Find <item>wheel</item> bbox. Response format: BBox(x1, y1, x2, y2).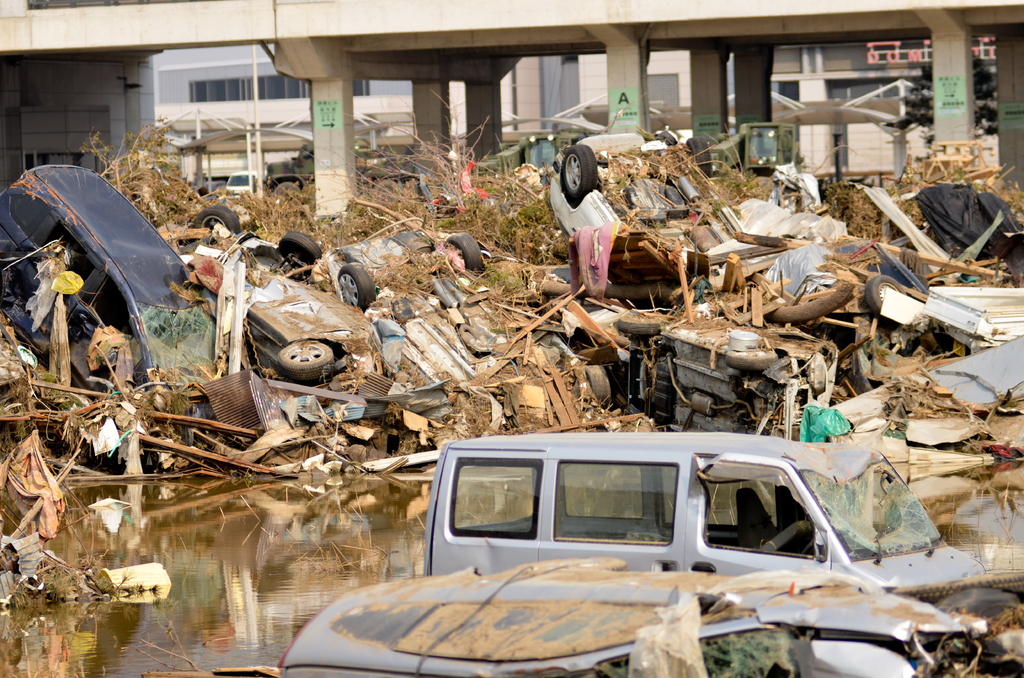
BBox(588, 367, 610, 408).
